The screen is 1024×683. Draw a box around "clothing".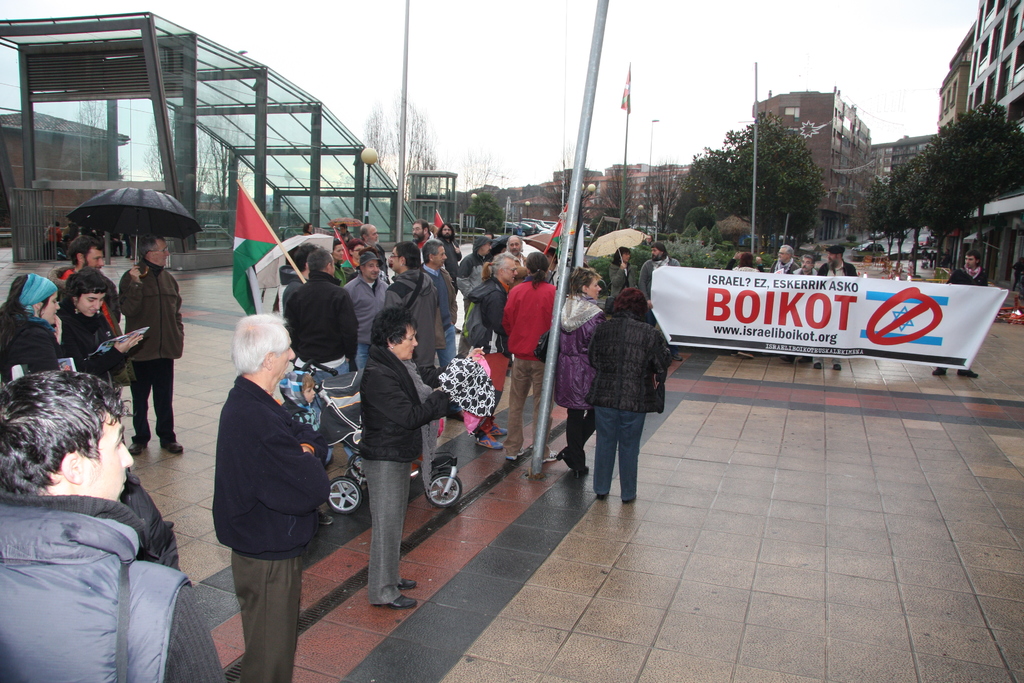
4,485,234,682.
